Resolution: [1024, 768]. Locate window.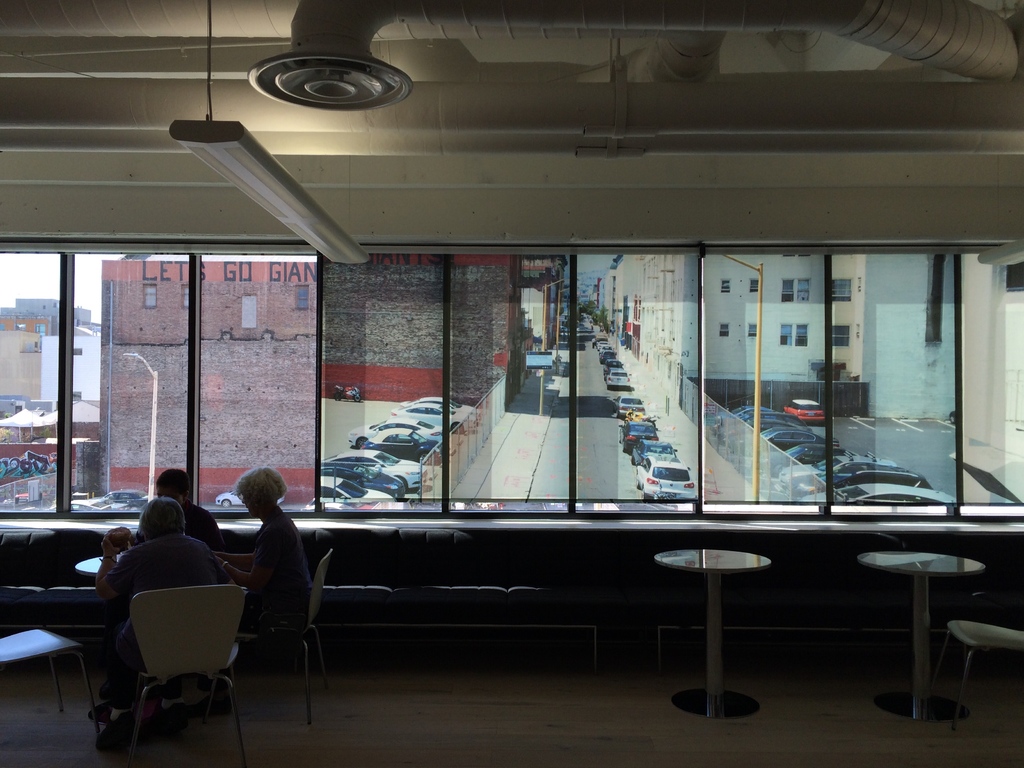
x1=179, y1=281, x2=192, y2=307.
